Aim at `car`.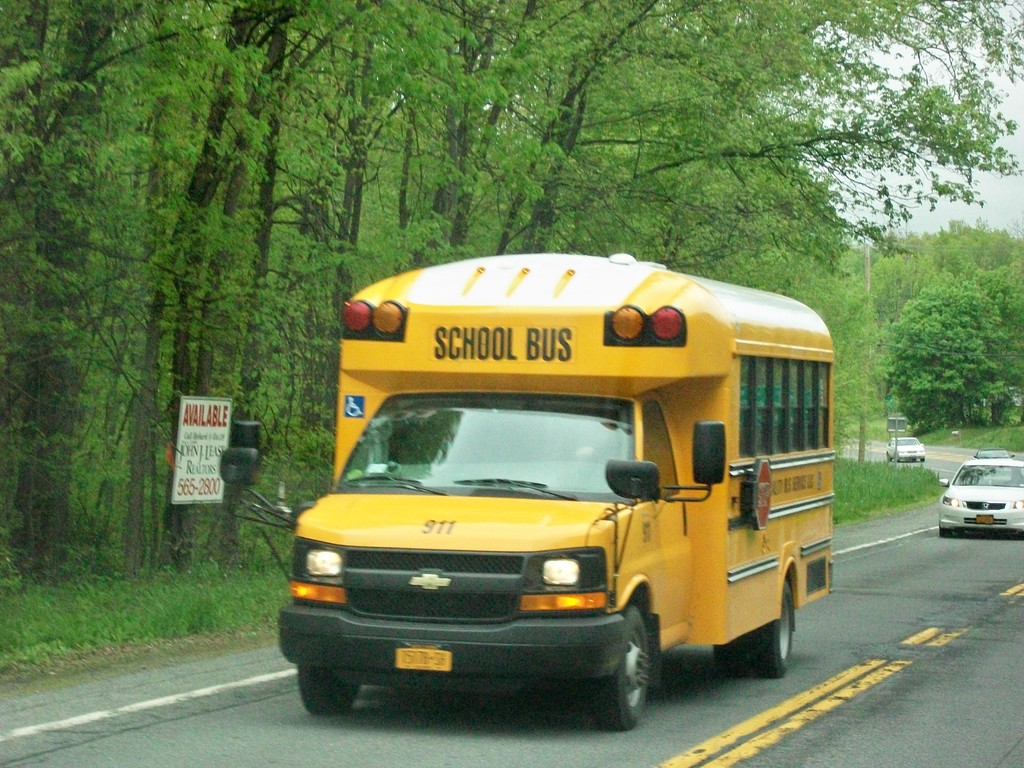
Aimed at 886:434:927:463.
